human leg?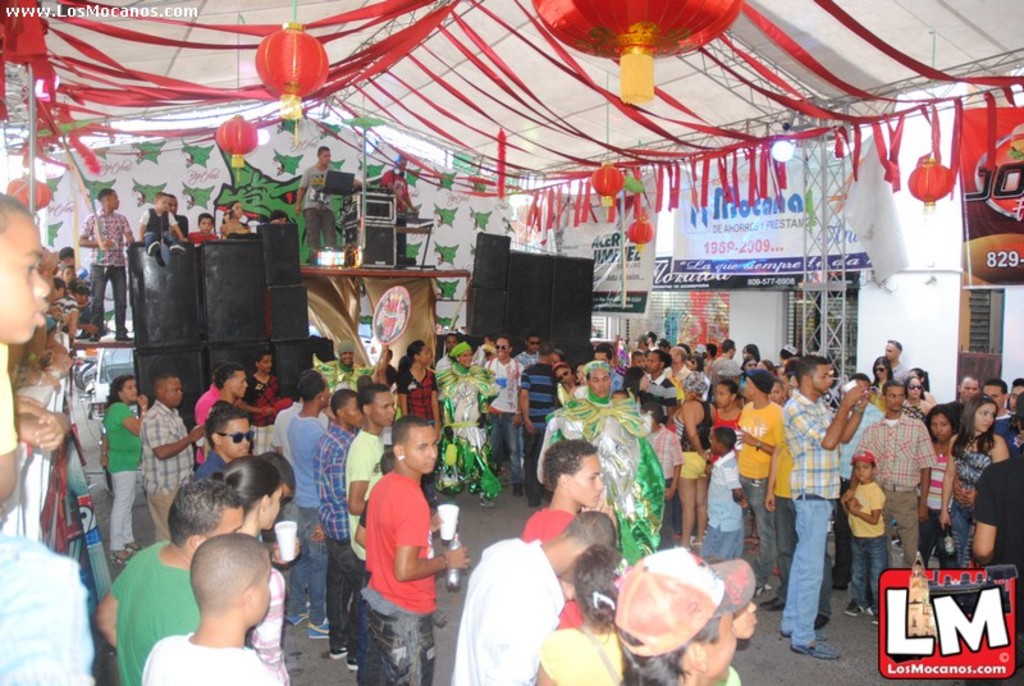
box(841, 543, 869, 613)
